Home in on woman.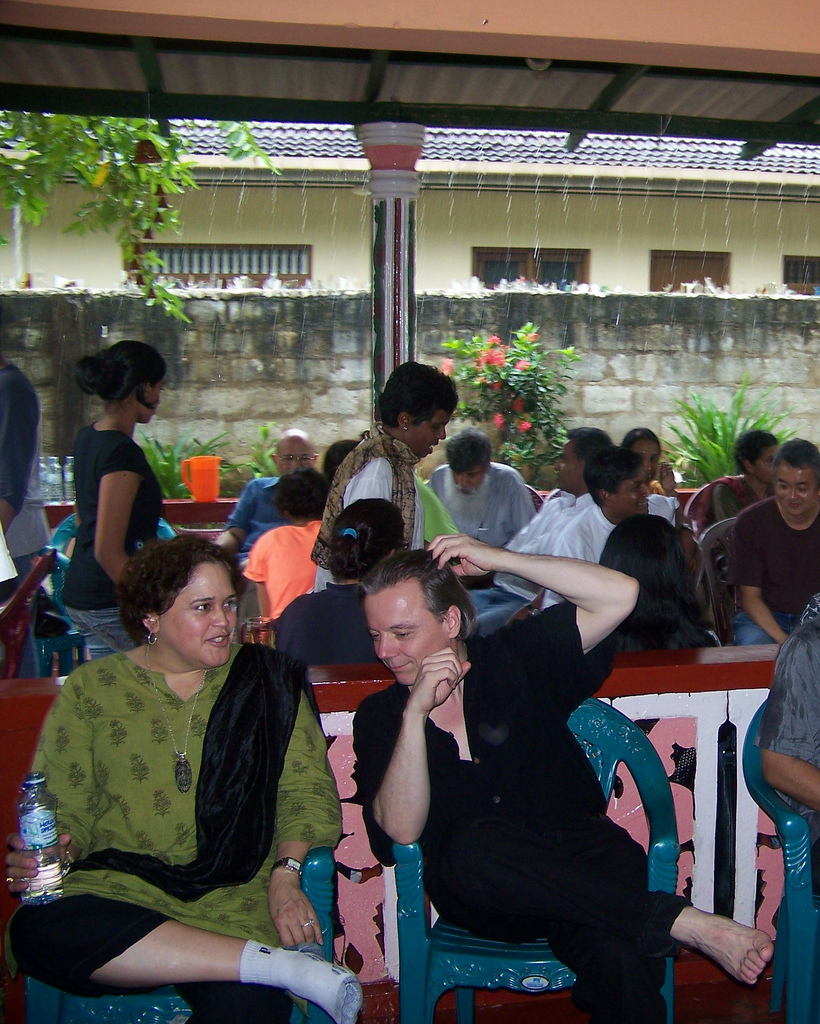
Homed in at [60, 341, 175, 666].
